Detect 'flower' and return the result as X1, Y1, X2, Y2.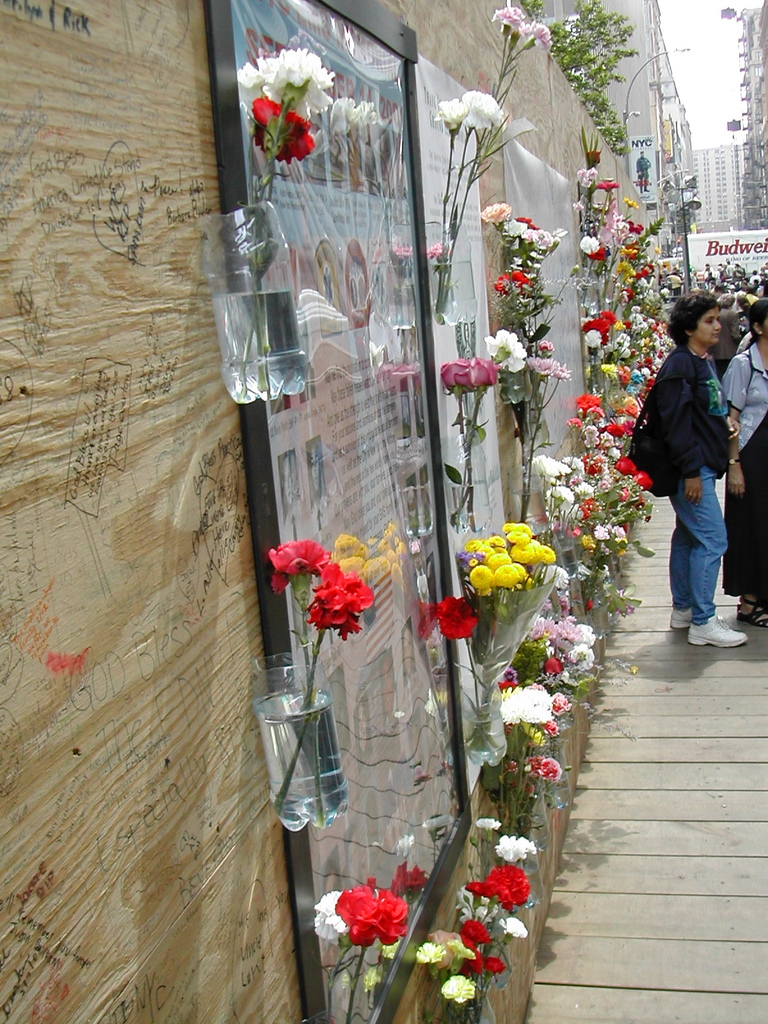
496, 8, 524, 36.
